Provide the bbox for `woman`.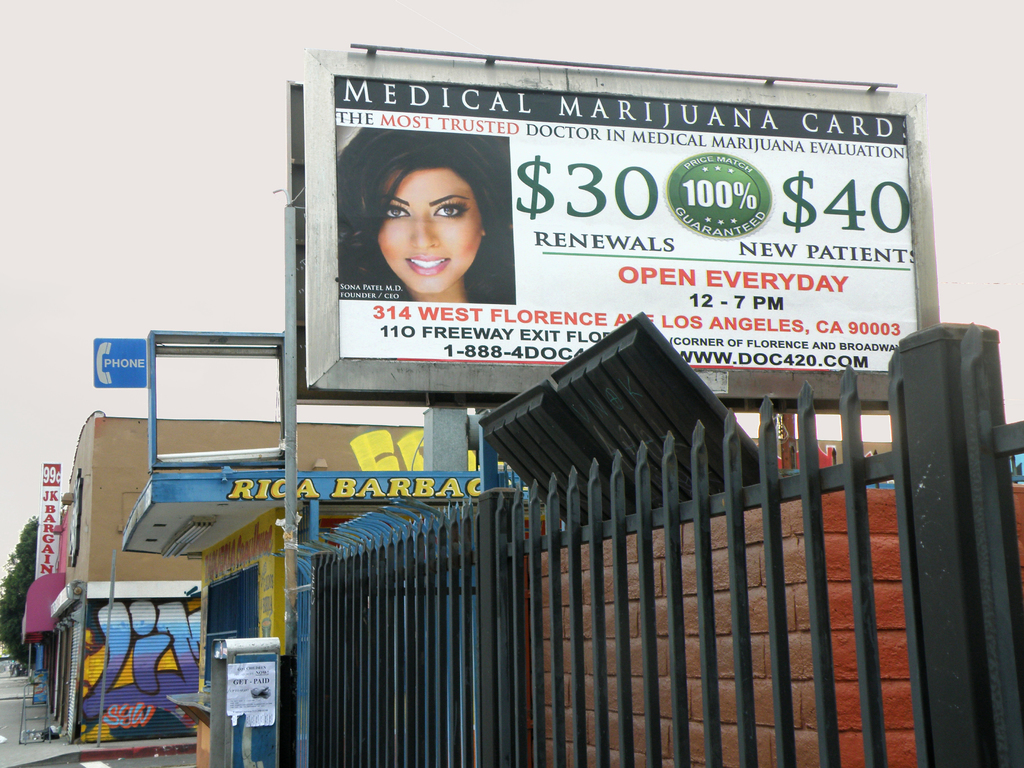
Rect(332, 134, 515, 305).
